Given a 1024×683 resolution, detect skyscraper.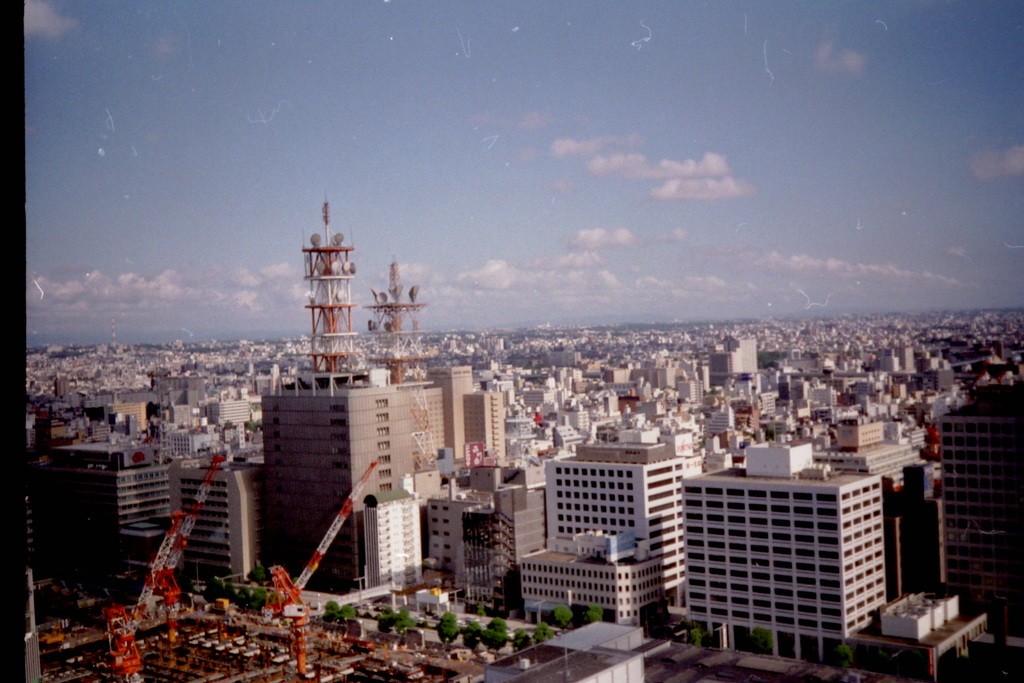
[x1=255, y1=387, x2=438, y2=587].
